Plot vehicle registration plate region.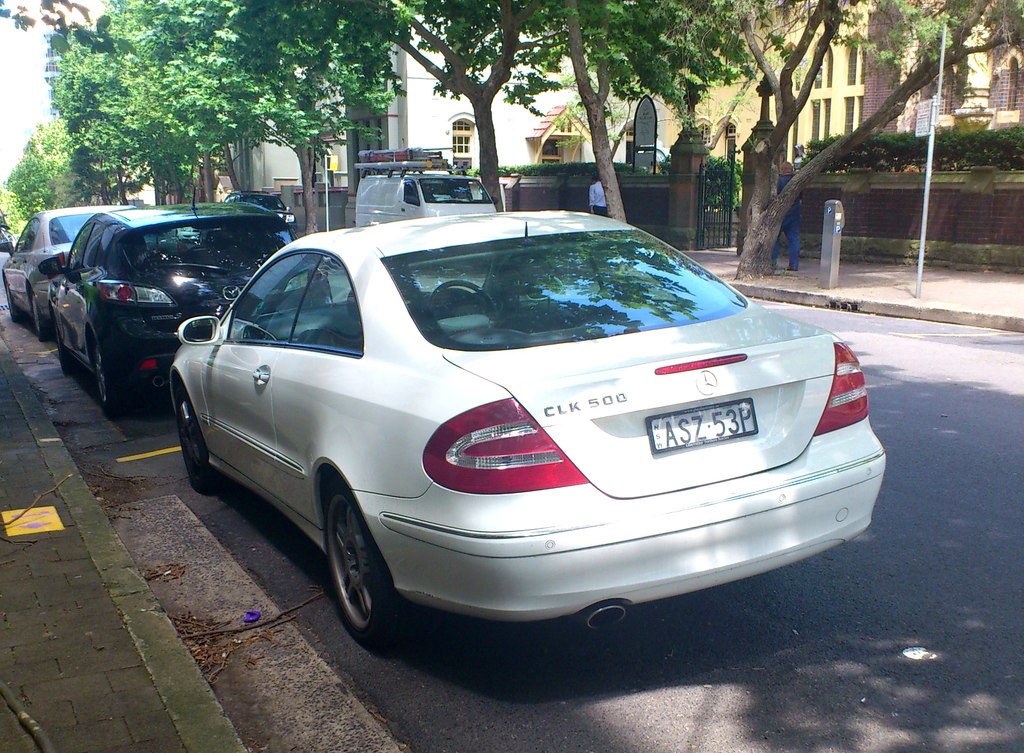
Plotted at detection(646, 412, 764, 471).
